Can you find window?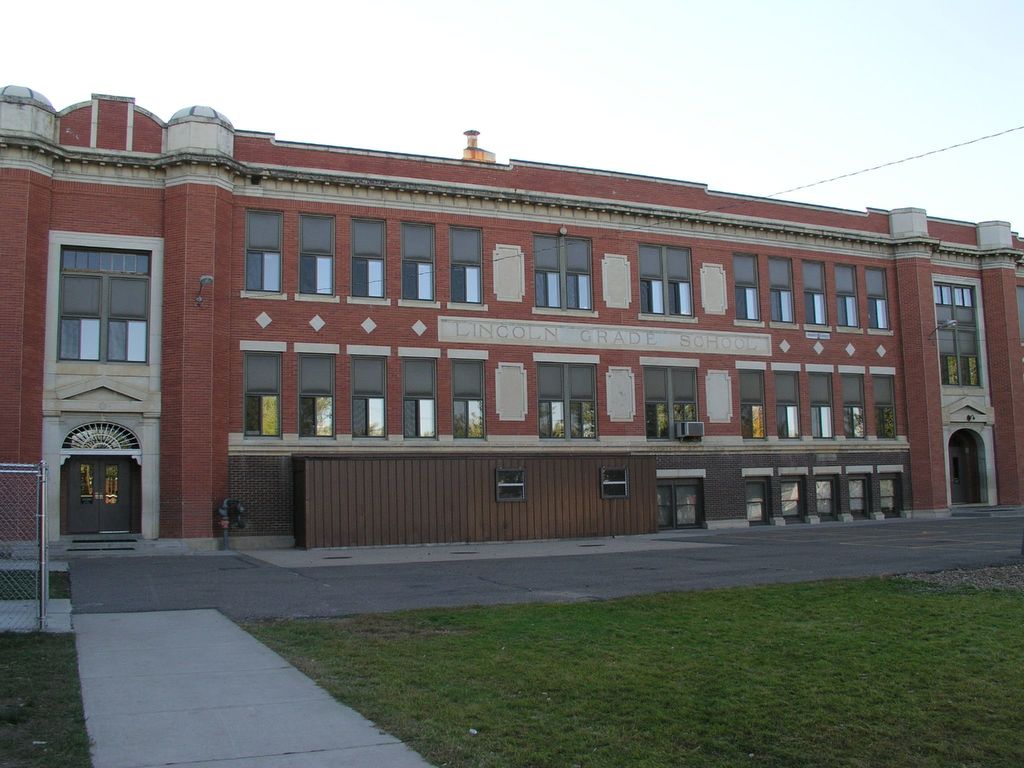
Yes, bounding box: [x1=541, y1=362, x2=598, y2=439].
